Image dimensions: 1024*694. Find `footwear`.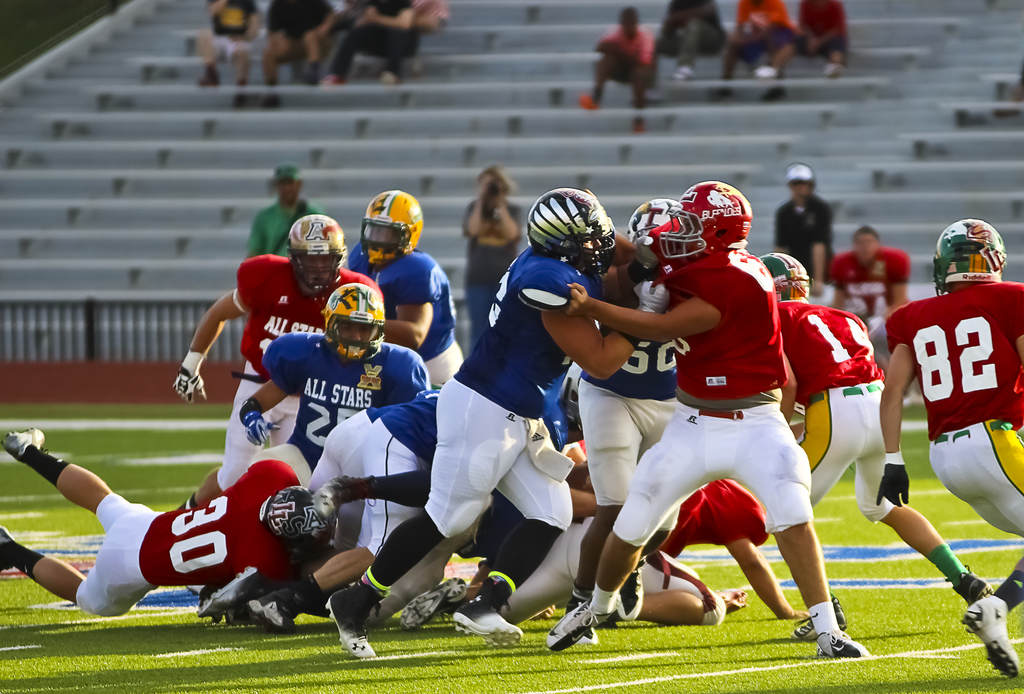
(576, 97, 598, 113).
